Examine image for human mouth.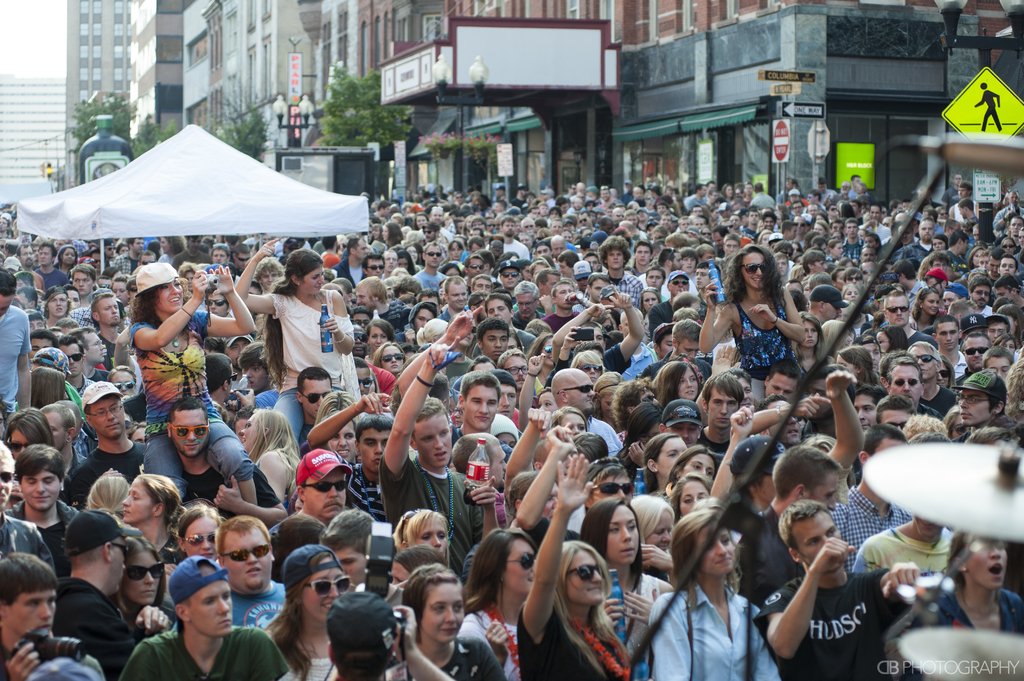
Examination result: 475, 413, 493, 424.
